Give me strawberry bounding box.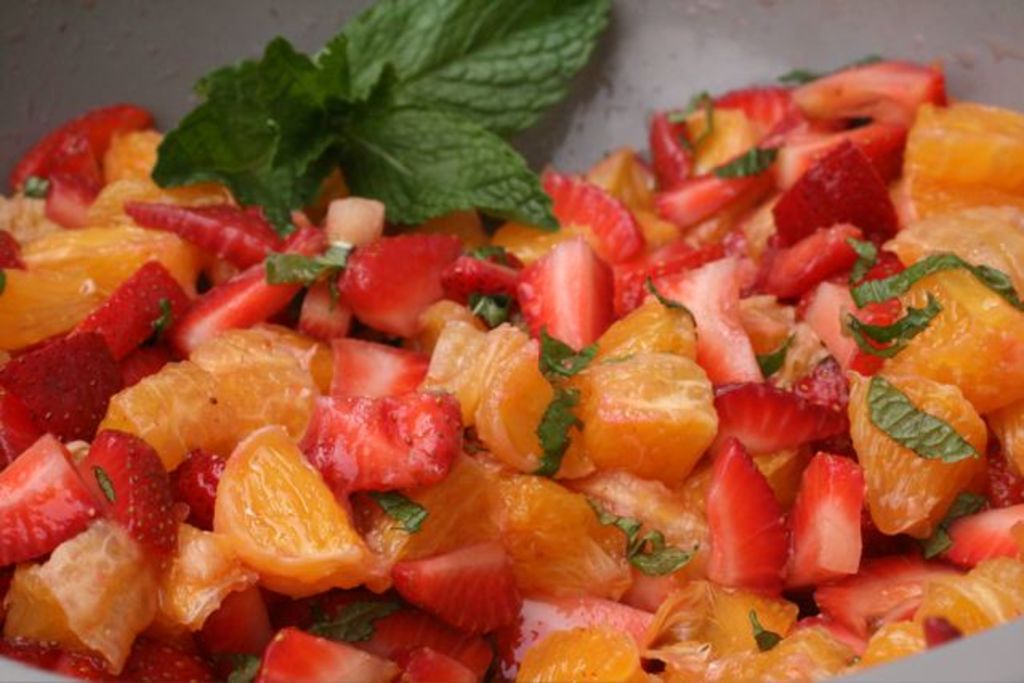
385 637 474 681.
